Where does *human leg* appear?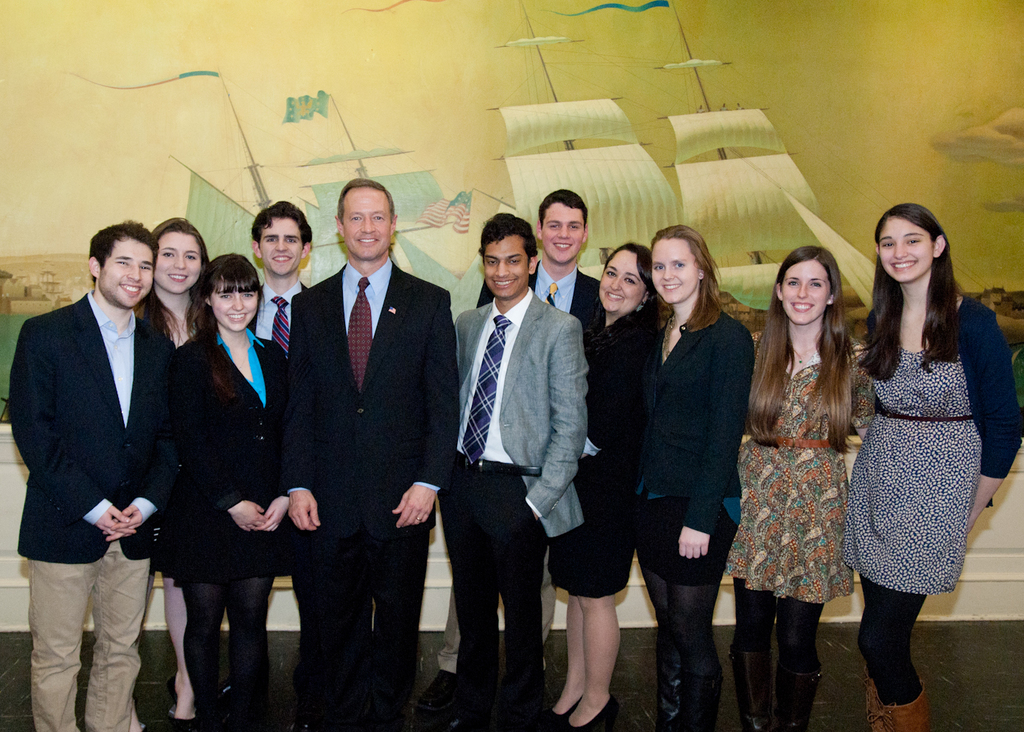
Appears at <region>856, 598, 928, 731</region>.
